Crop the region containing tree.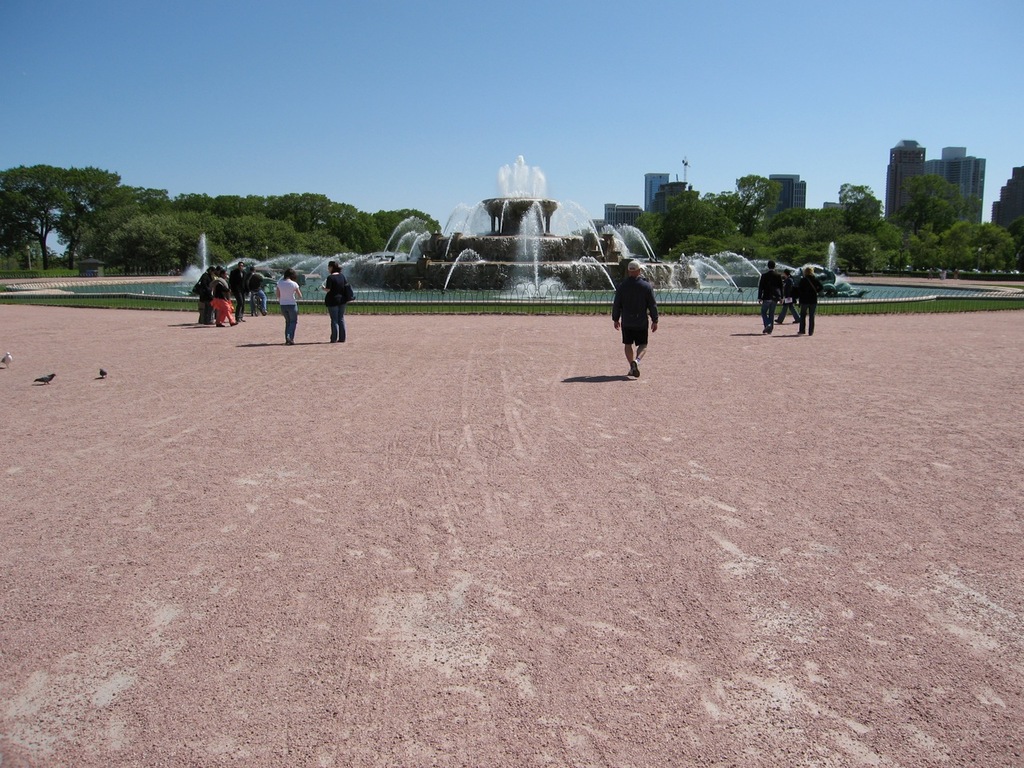
Crop region: [833, 175, 894, 271].
